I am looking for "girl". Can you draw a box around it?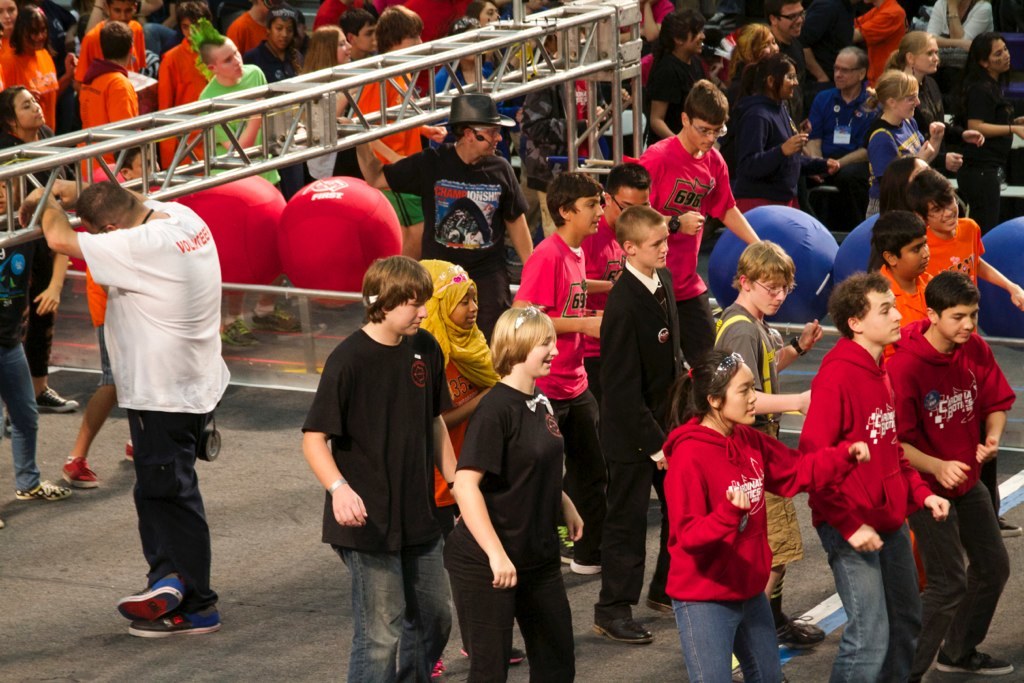
Sure, the bounding box is (left=918, top=0, right=992, bottom=77).
